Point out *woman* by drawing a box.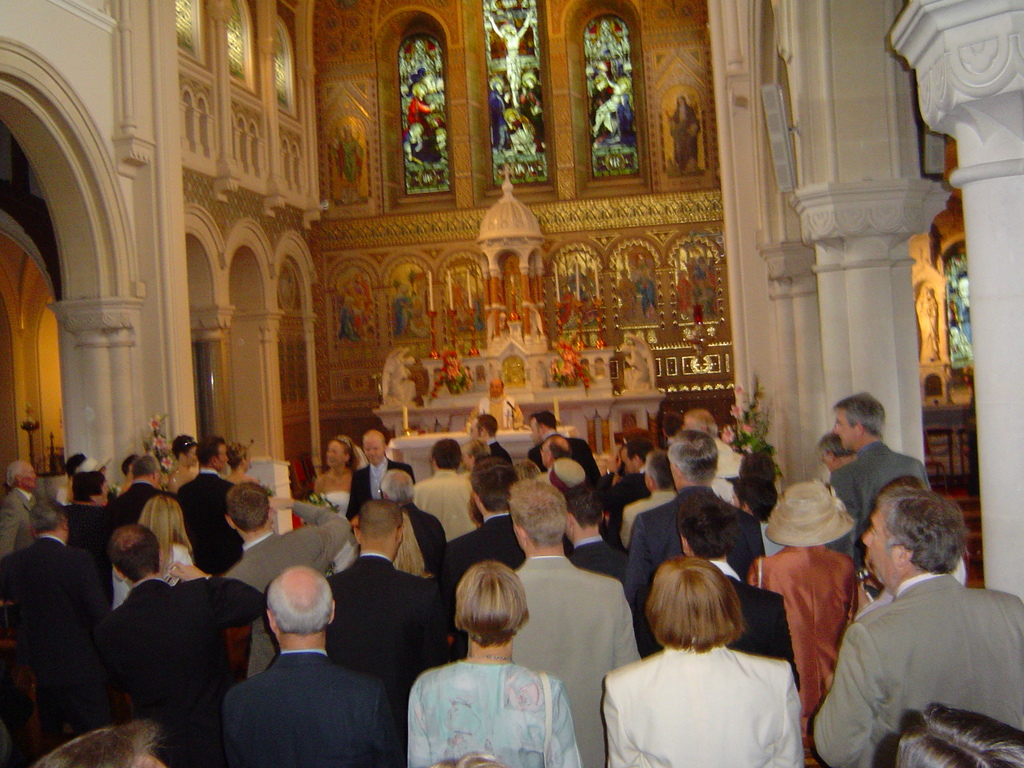
{"left": 751, "top": 484, "right": 858, "bottom": 767}.
